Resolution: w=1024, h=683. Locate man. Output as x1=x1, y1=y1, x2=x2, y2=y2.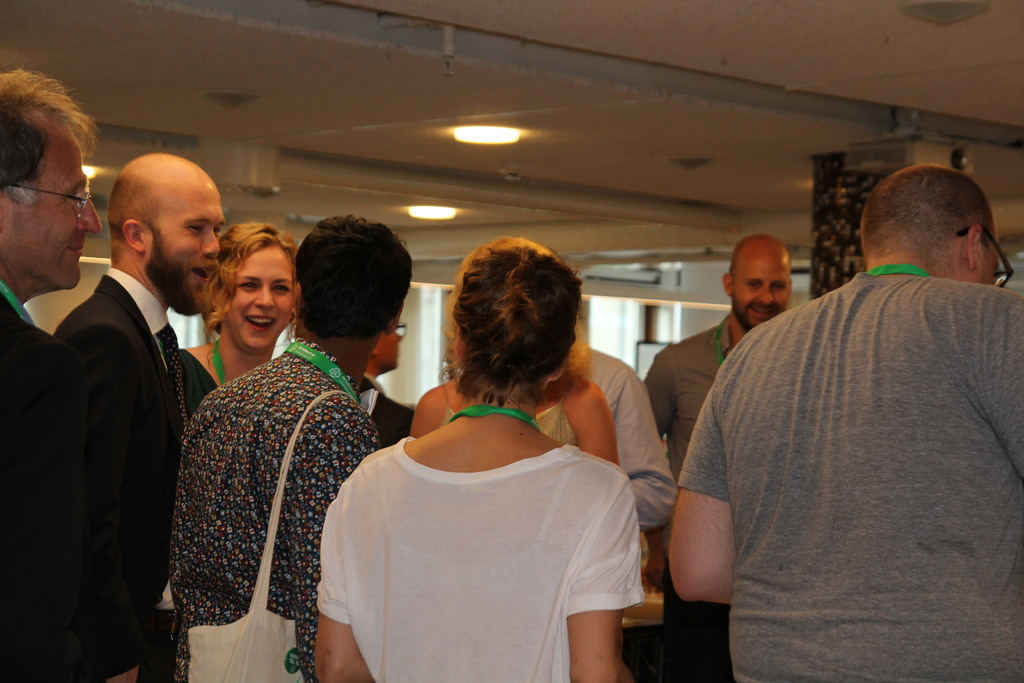
x1=682, y1=149, x2=1023, y2=650.
